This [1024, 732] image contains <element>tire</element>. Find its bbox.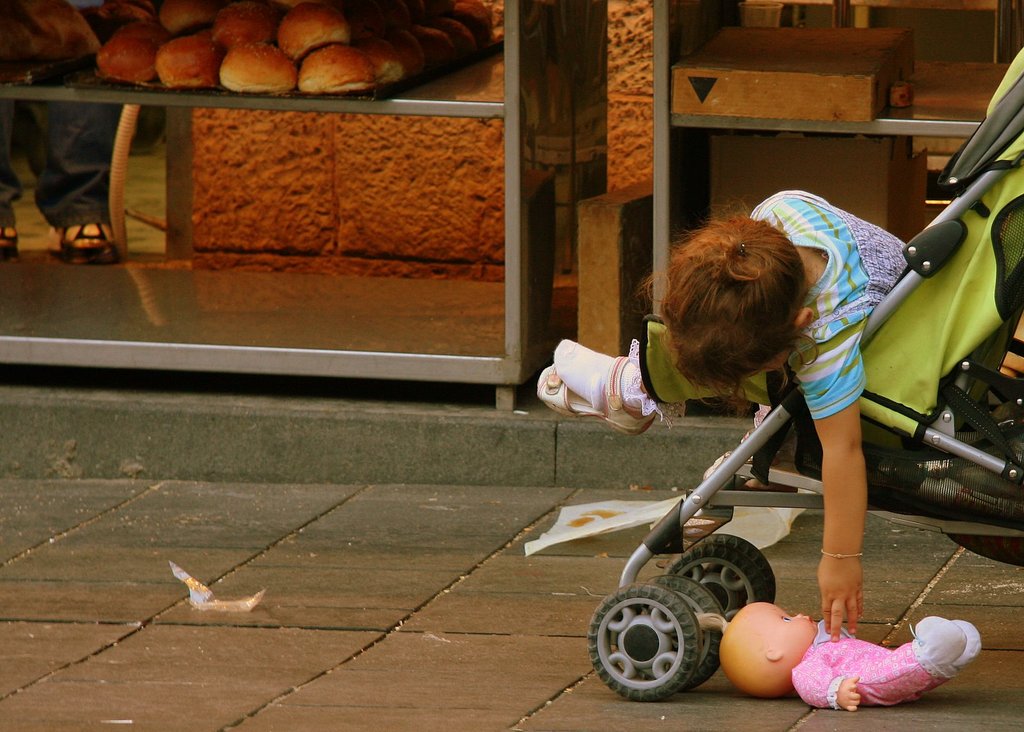
bbox(589, 584, 697, 697).
